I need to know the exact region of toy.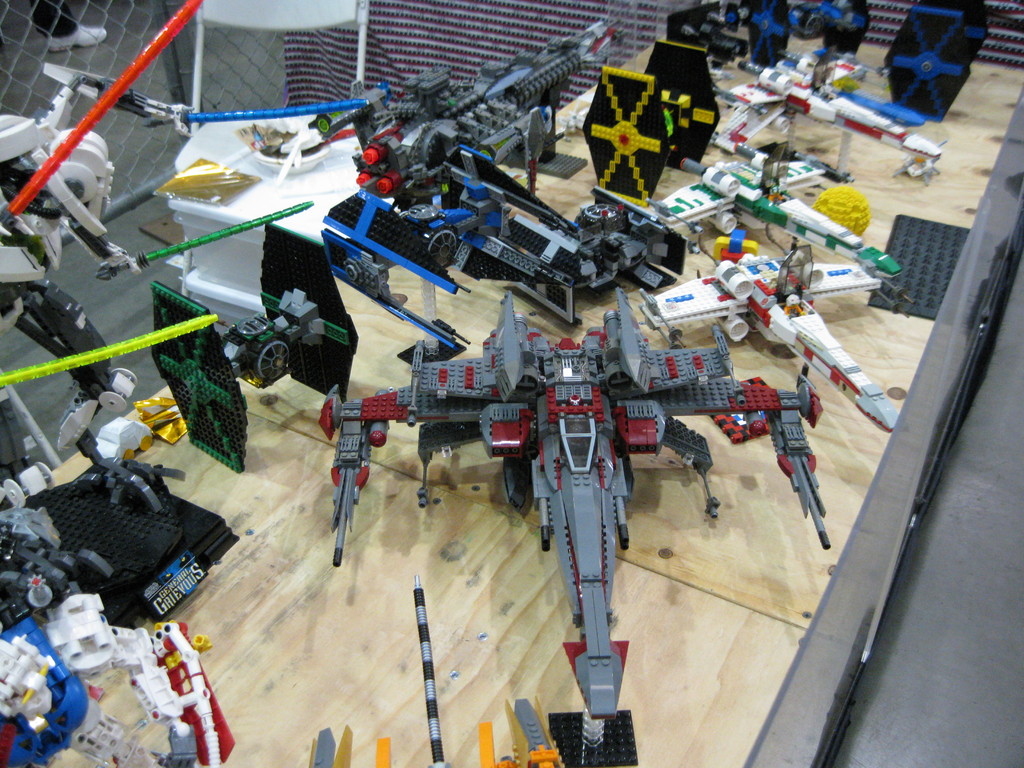
Region: region(881, 0, 990, 122).
